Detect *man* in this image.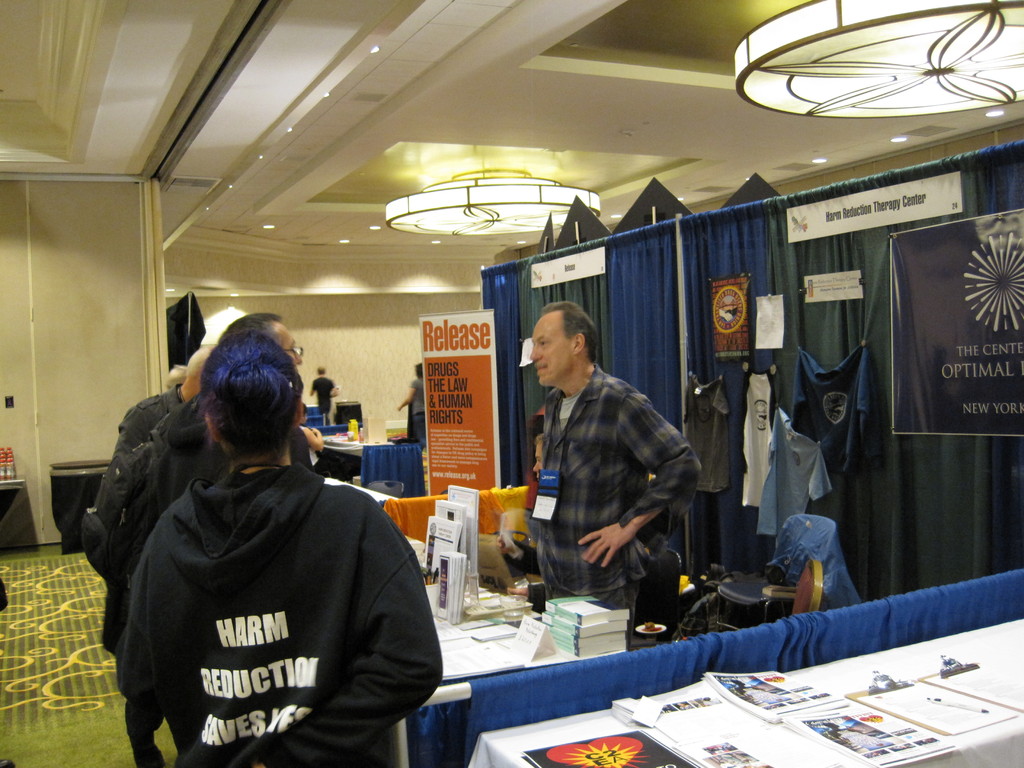
Detection: region(102, 310, 301, 659).
